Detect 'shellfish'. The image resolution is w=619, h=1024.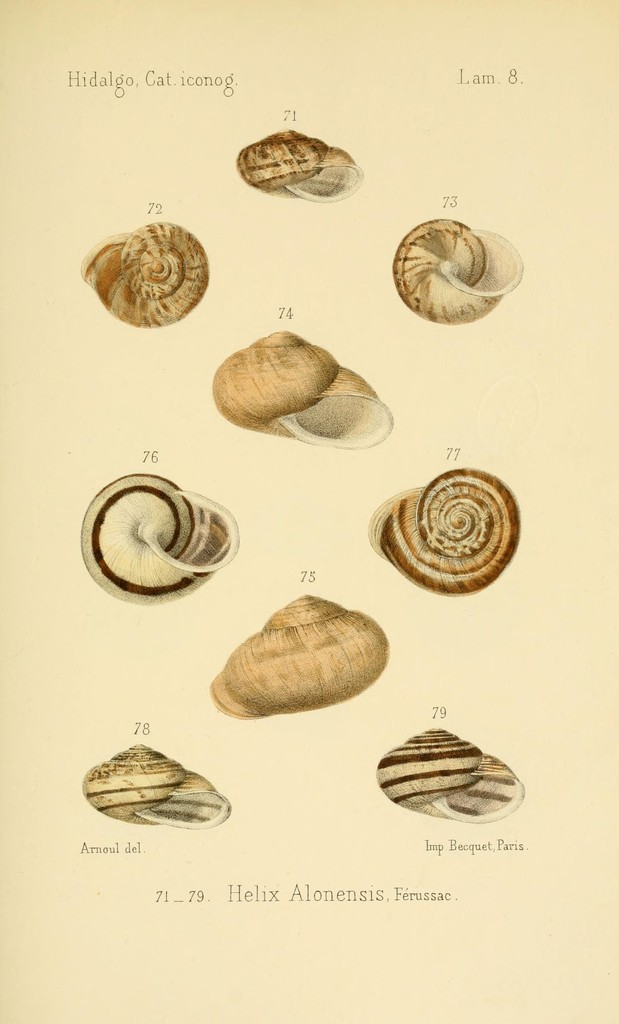
[83, 468, 233, 605].
